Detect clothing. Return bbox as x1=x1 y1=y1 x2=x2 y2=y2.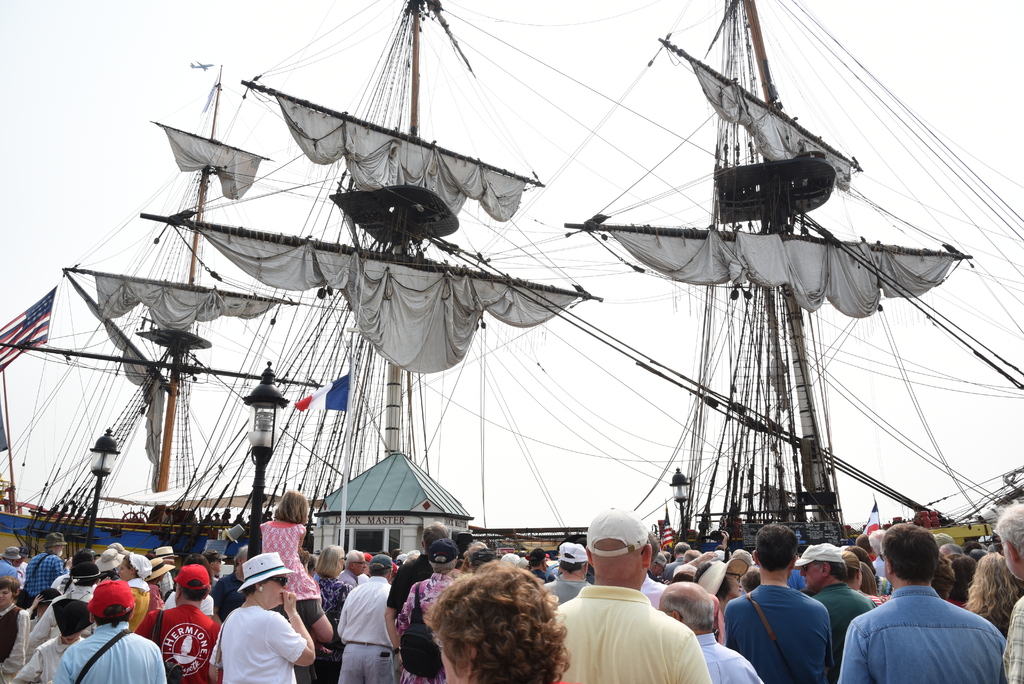
x1=723 y1=590 x2=833 y2=683.
